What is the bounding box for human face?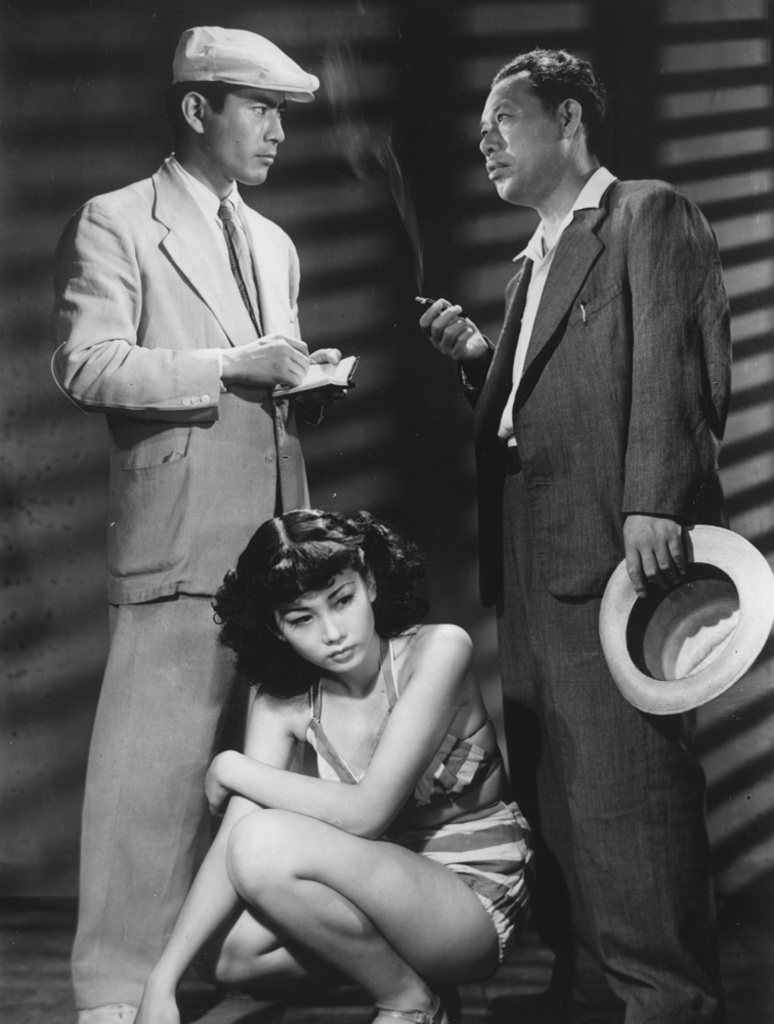
rect(207, 84, 293, 186).
